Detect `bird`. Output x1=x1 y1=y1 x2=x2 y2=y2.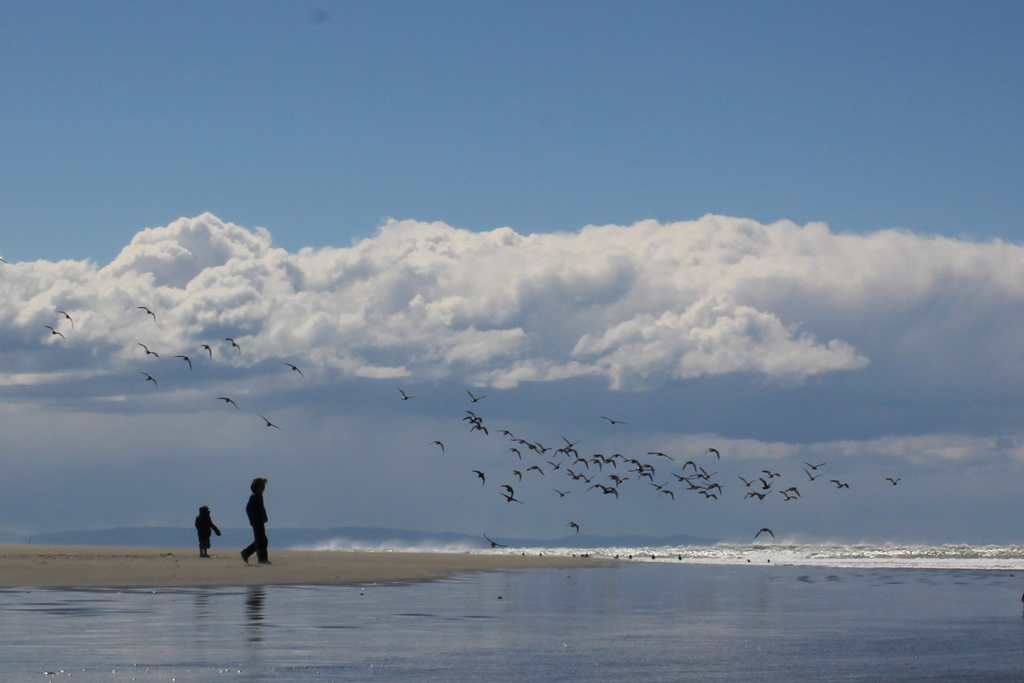
x1=628 y1=551 x2=637 y2=559.
